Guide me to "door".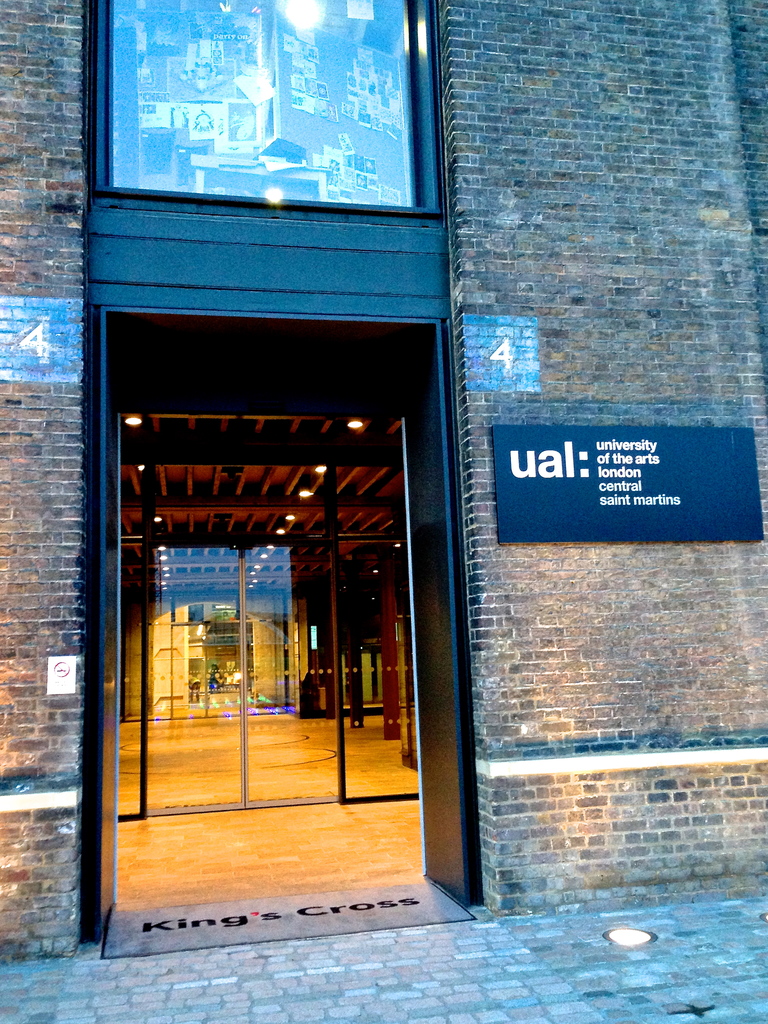
Guidance: Rect(148, 549, 246, 808).
